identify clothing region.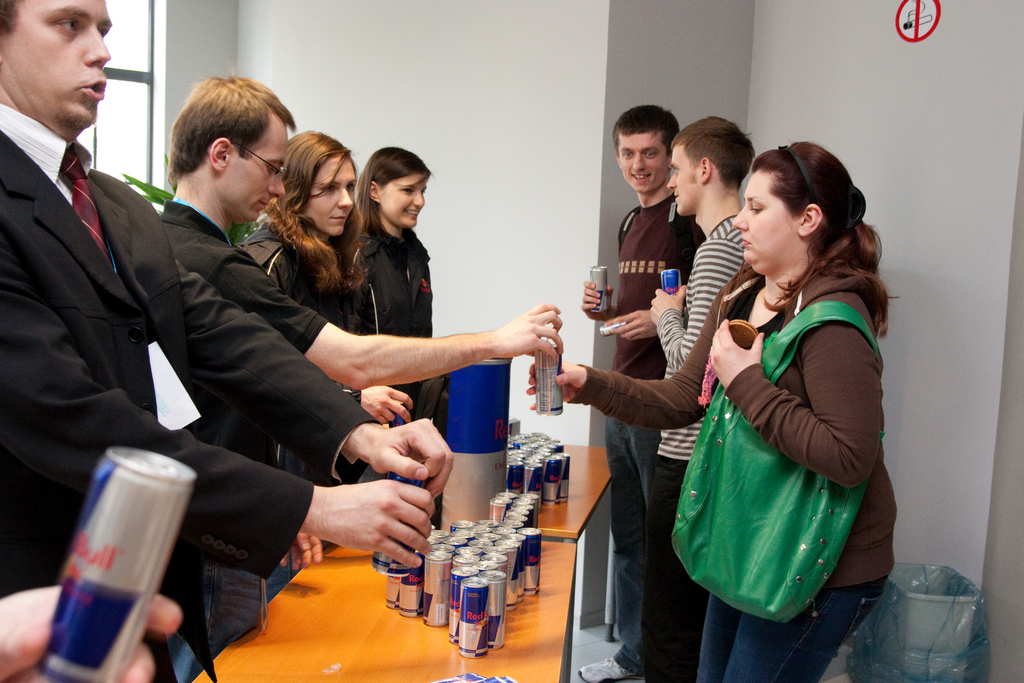
Region: <region>604, 195, 703, 675</region>.
